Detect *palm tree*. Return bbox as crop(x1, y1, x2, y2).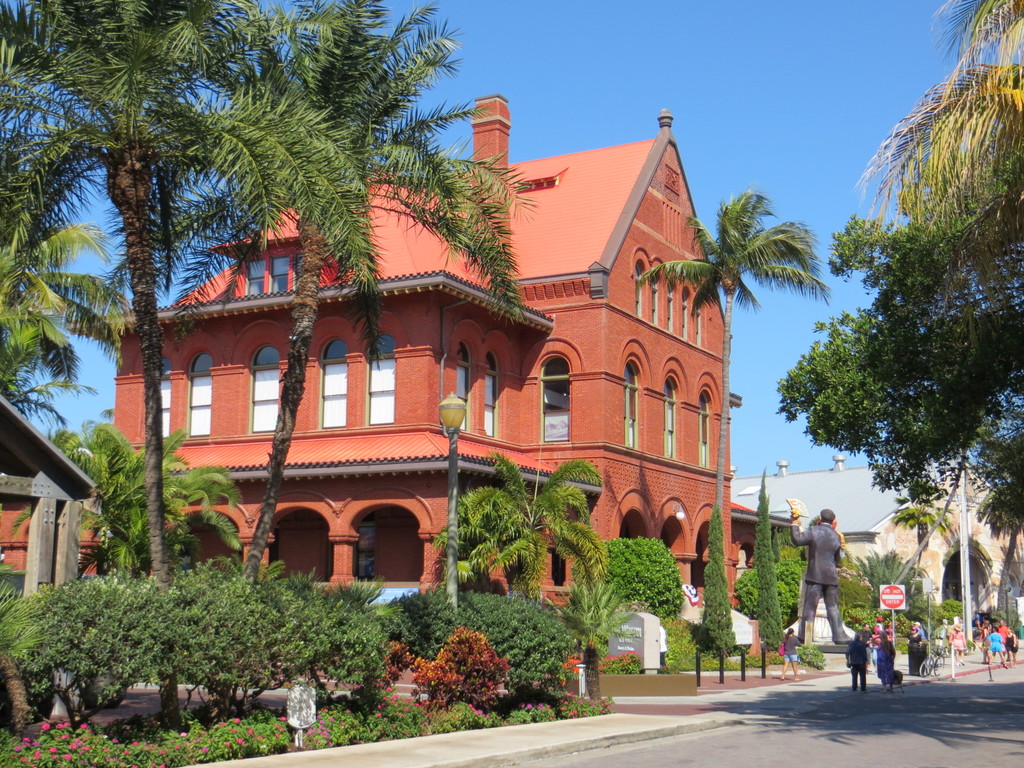
crop(0, 6, 241, 557).
